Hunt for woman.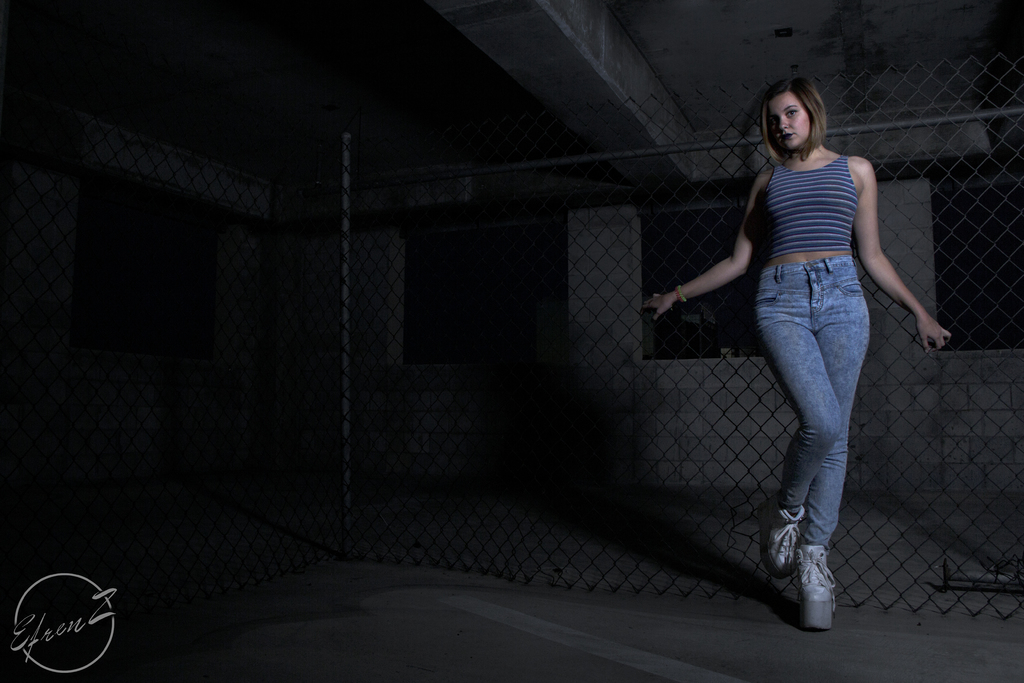
Hunted down at {"left": 692, "top": 76, "right": 917, "bottom": 600}.
